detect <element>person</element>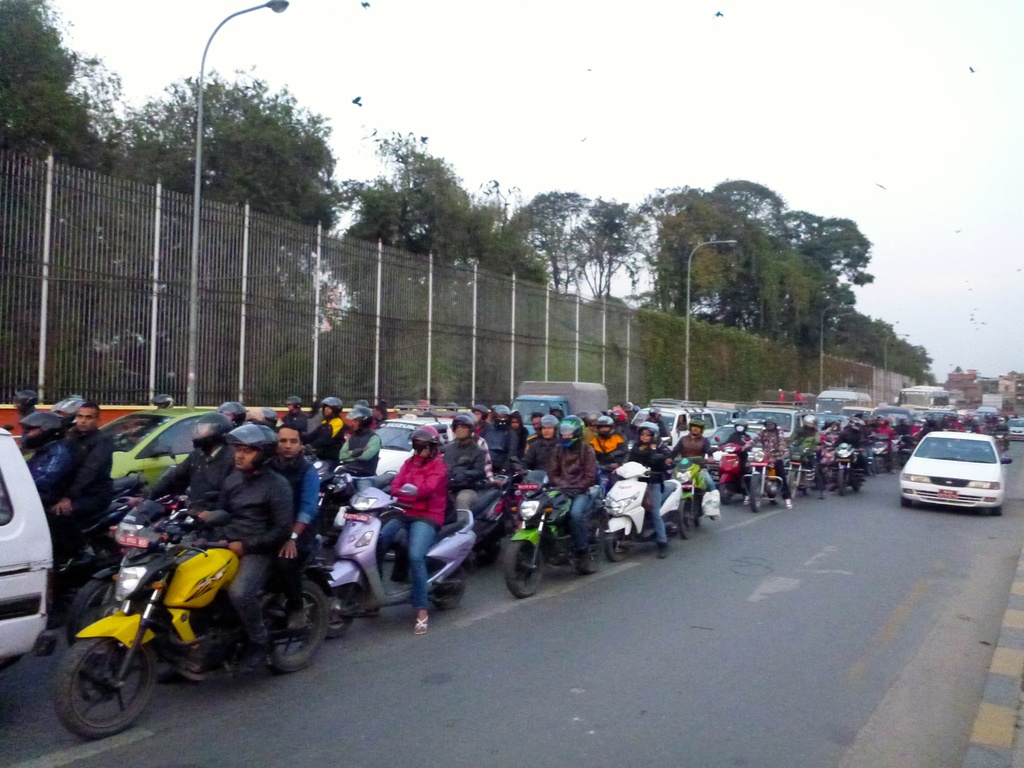
box(303, 396, 347, 465)
